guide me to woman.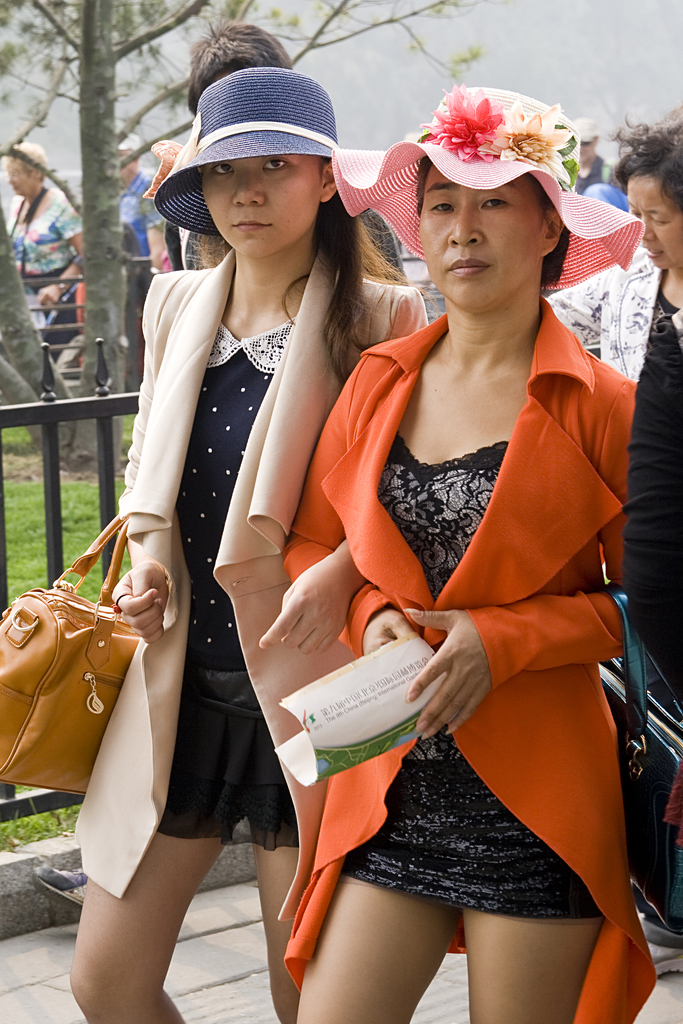
Guidance: (0,140,84,362).
